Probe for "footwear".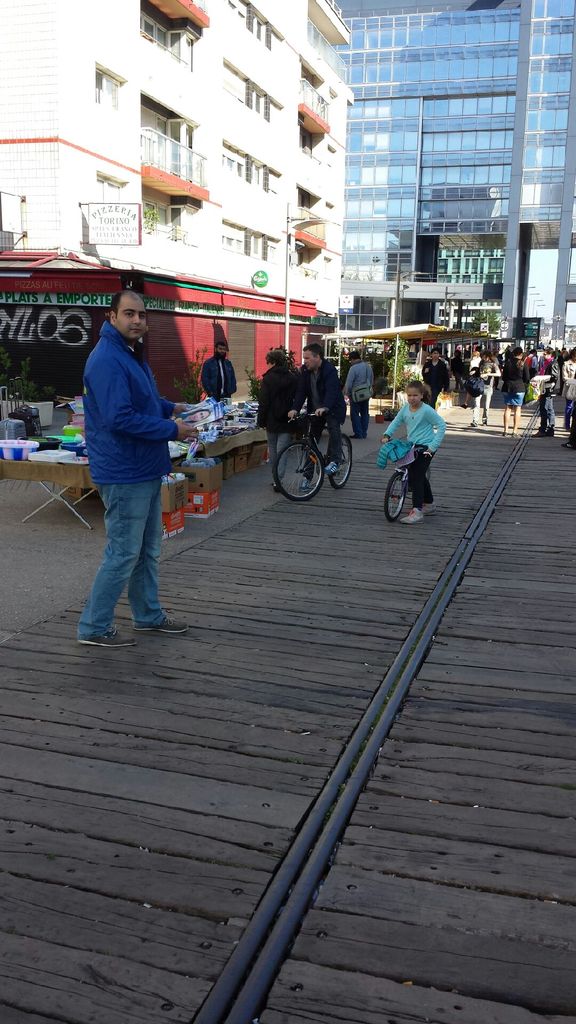
Probe result: Rect(129, 614, 189, 633).
